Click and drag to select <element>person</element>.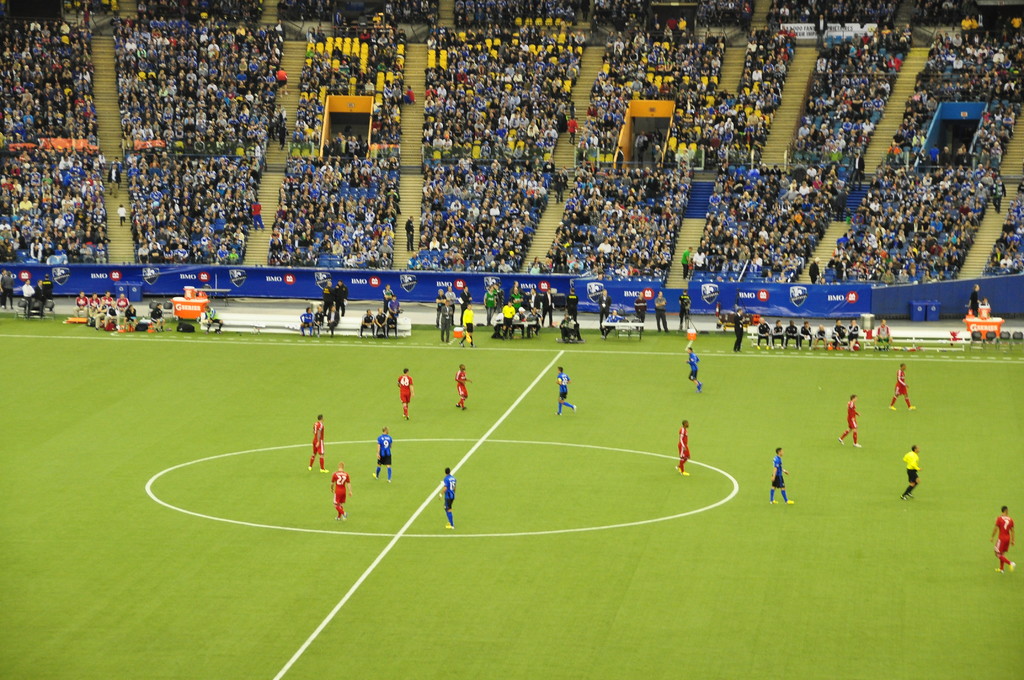
Selection: {"left": 15, "top": 270, "right": 52, "bottom": 324}.
